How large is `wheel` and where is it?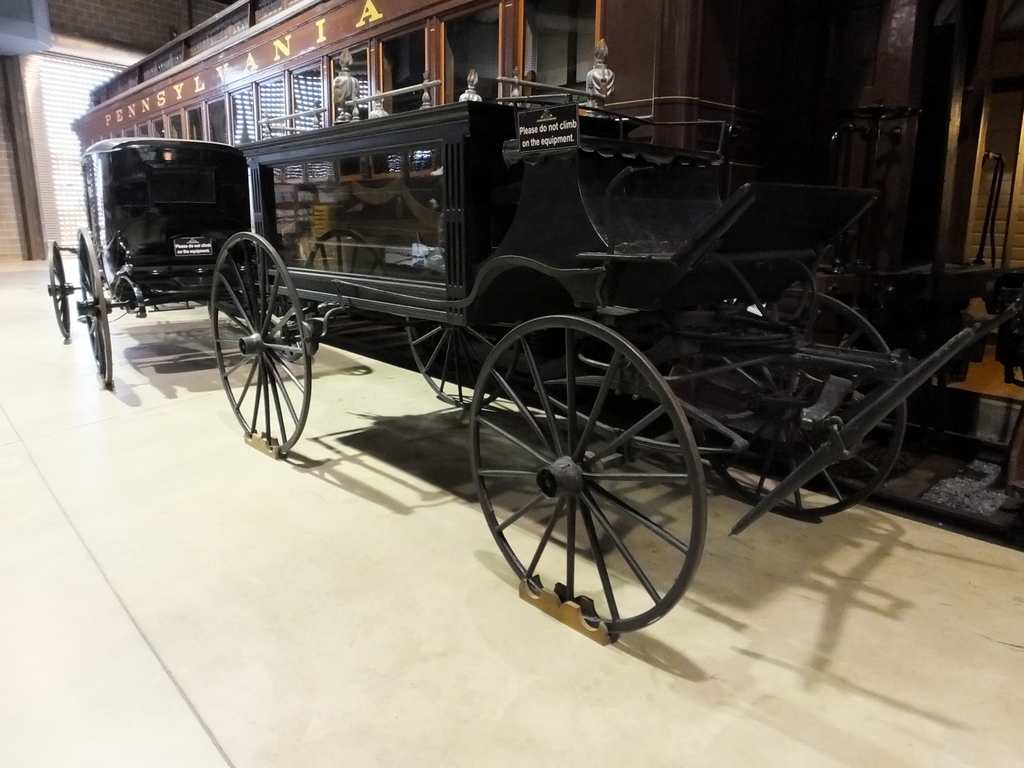
Bounding box: bbox(81, 230, 112, 385).
